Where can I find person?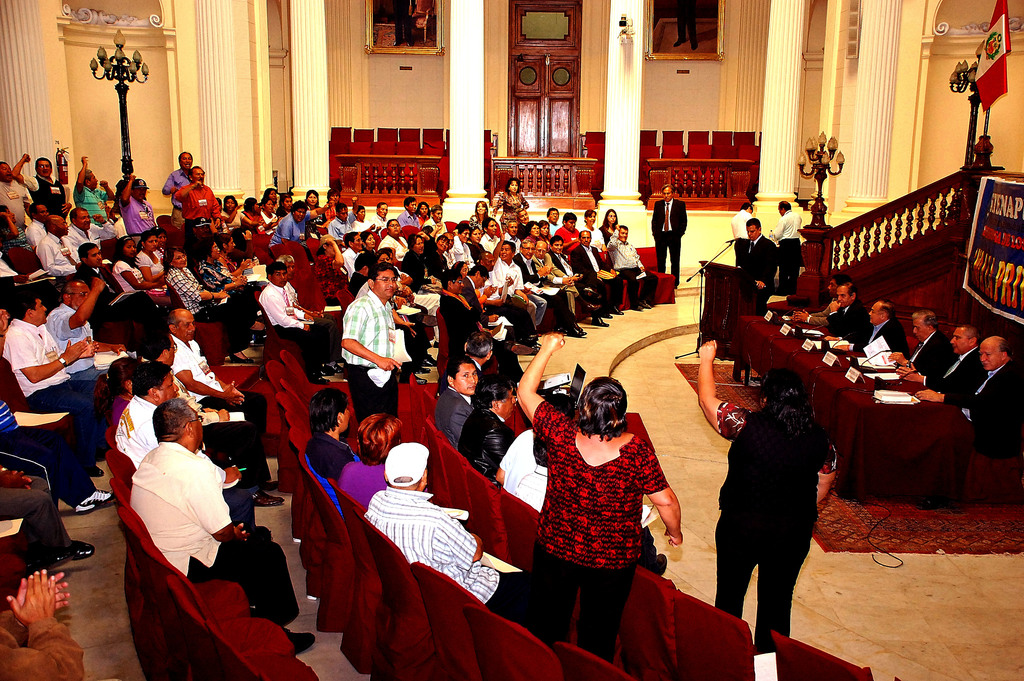
You can find it at <bbox>824, 280, 870, 350</bbox>.
